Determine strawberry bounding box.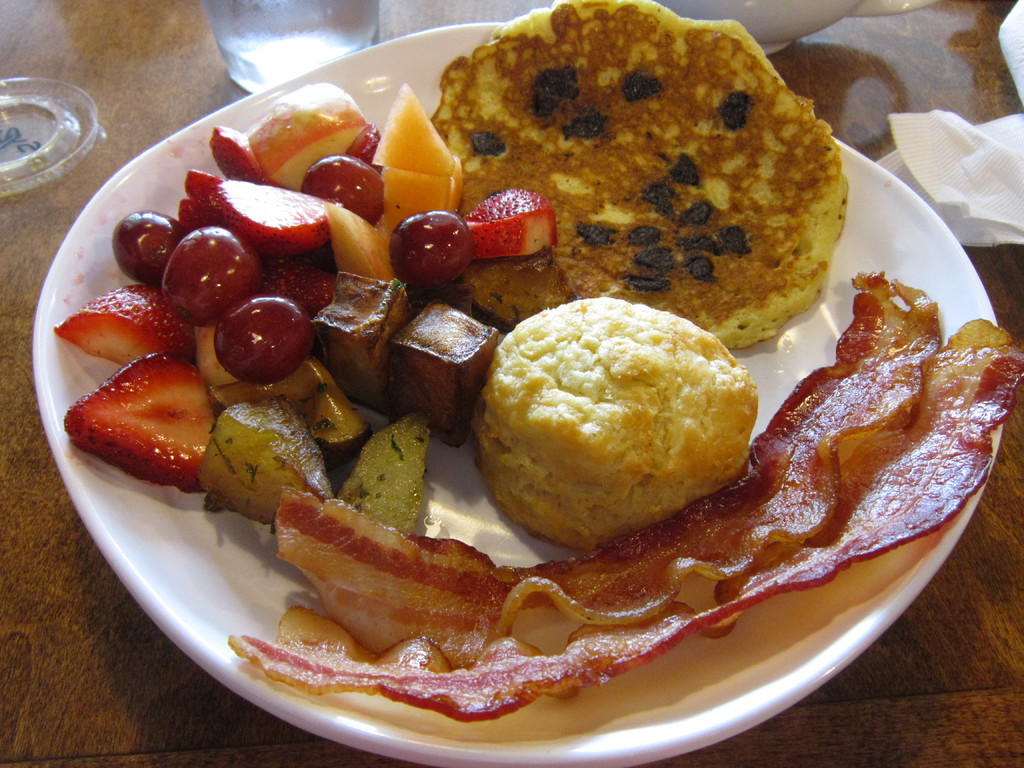
Determined: 461,181,563,262.
